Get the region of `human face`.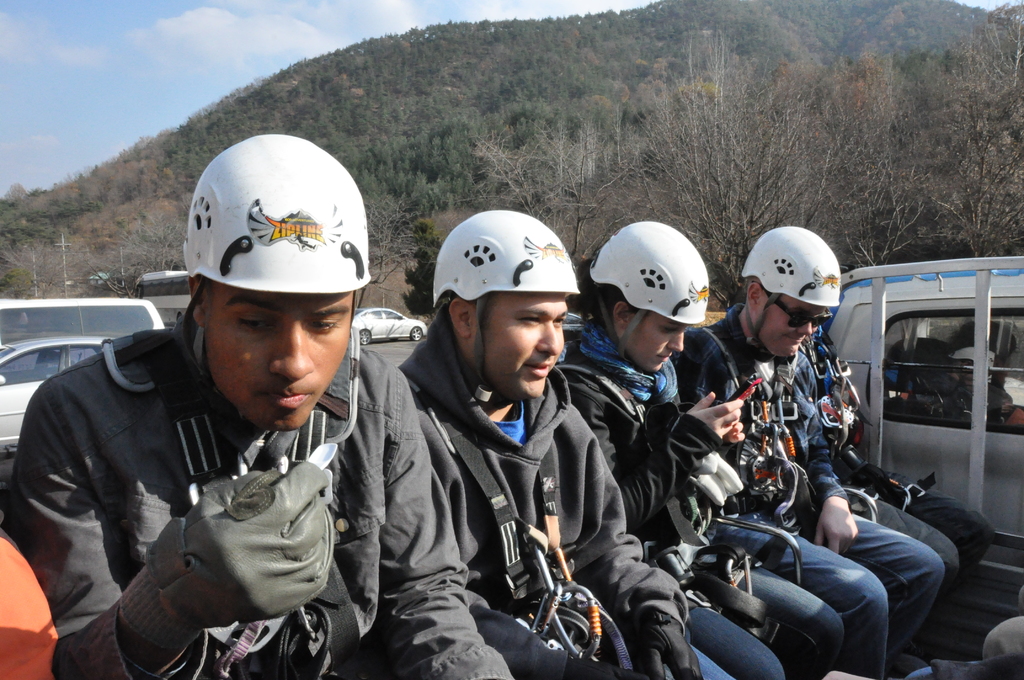
x1=473 y1=291 x2=570 y2=399.
